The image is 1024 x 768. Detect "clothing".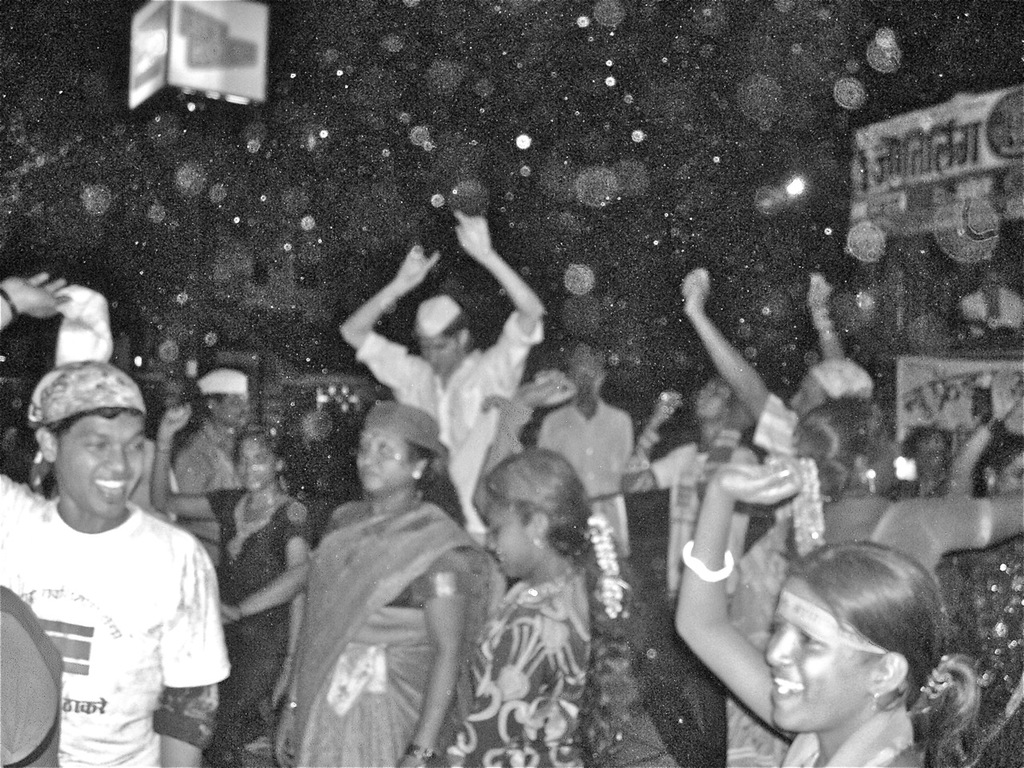
Detection: select_region(22, 360, 267, 755).
